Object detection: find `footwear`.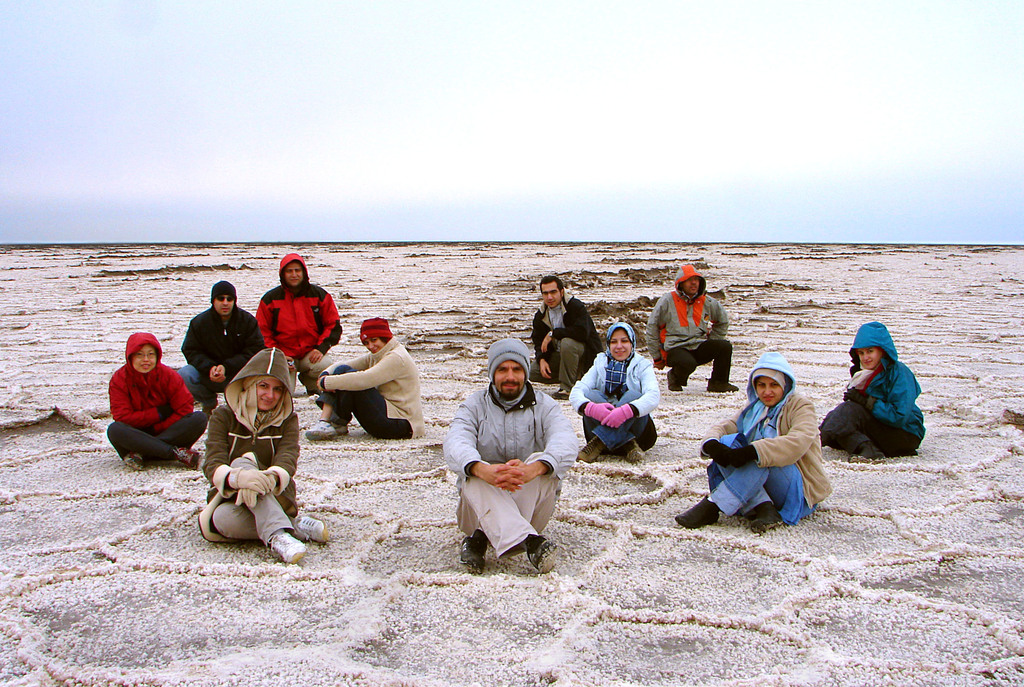
<bbox>292, 512, 331, 544</bbox>.
